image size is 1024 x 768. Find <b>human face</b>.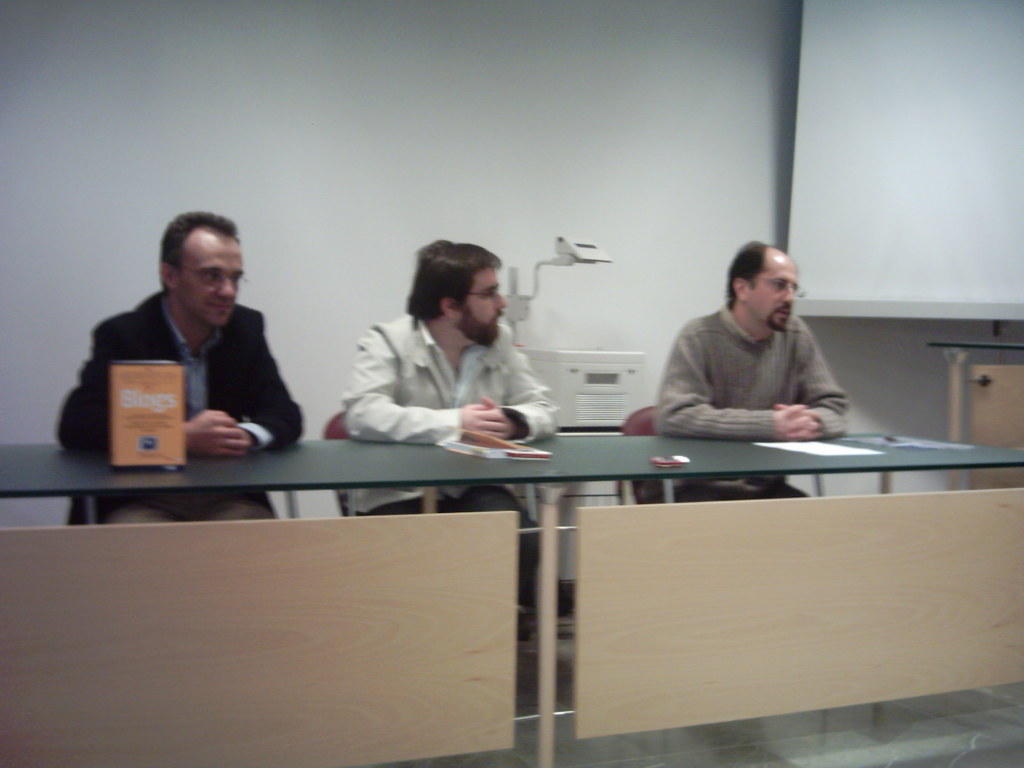
select_region(462, 264, 505, 340).
